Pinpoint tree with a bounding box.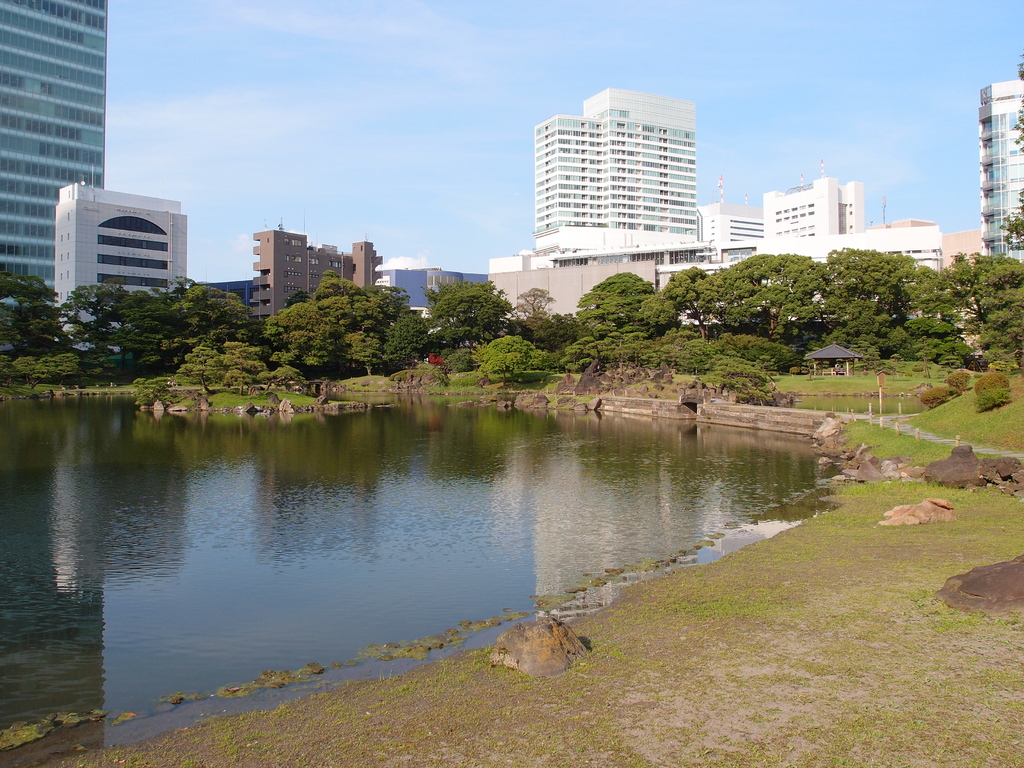
{"x1": 520, "y1": 287, "x2": 554, "y2": 336}.
